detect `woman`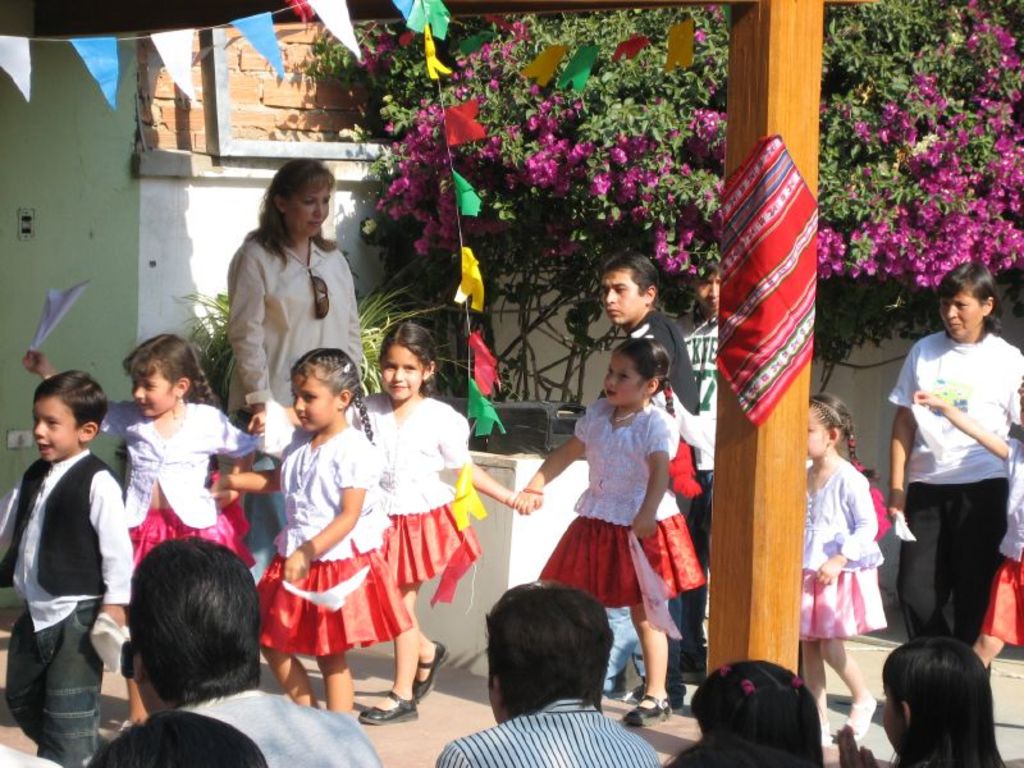
Rect(209, 168, 362, 431)
